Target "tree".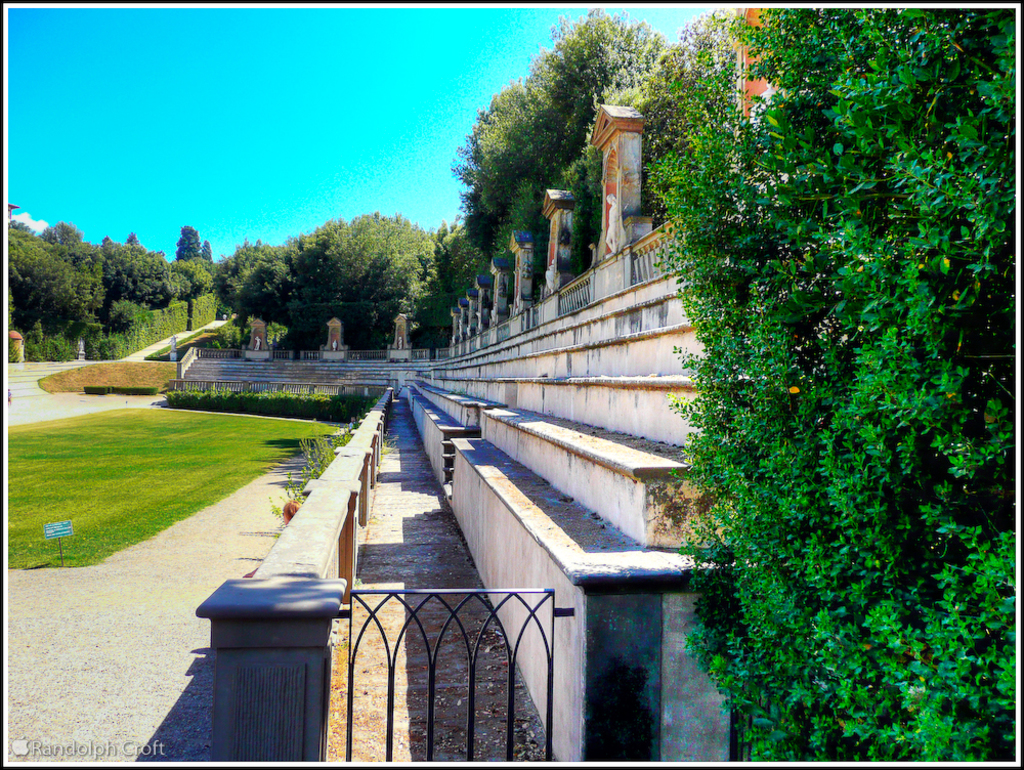
Target region: <region>176, 228, 202, 258</region>.
